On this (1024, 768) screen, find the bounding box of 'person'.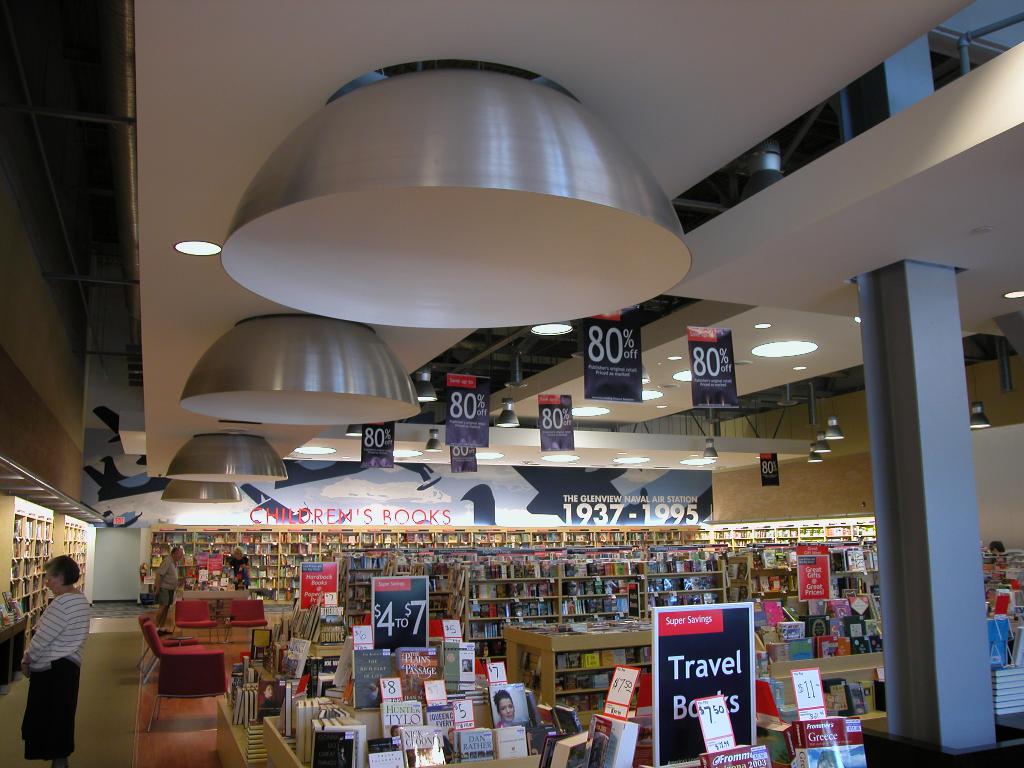
Bounding box: l=979, t=538, r=1013, b=595.
